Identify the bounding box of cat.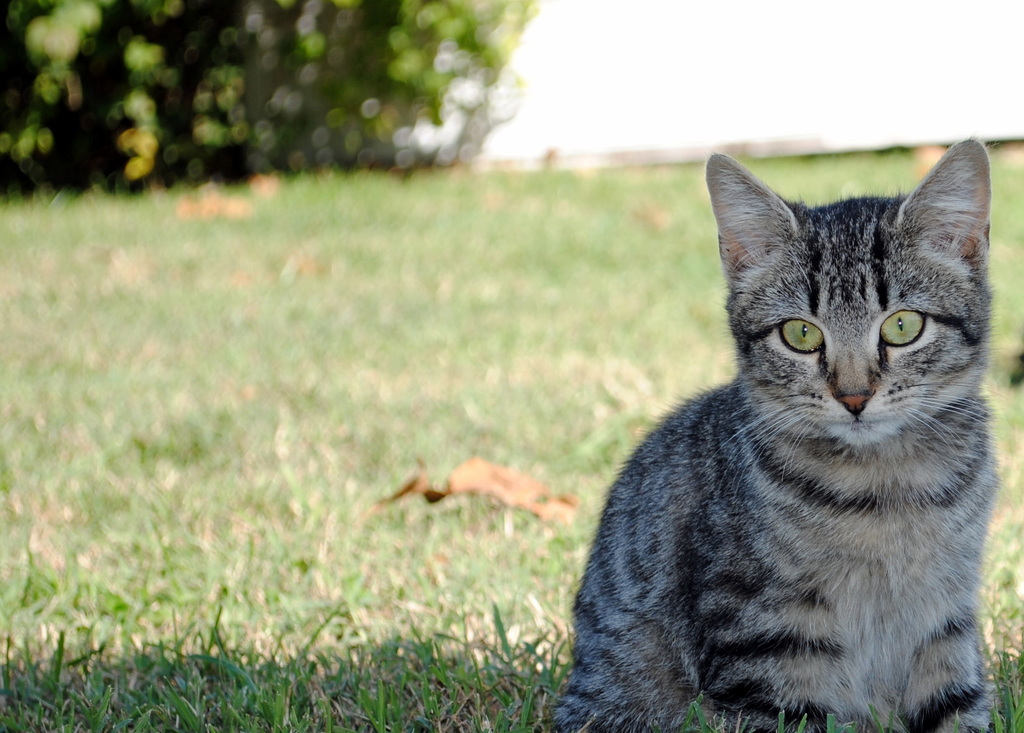
bbox(566, 146, 1022, 732).
